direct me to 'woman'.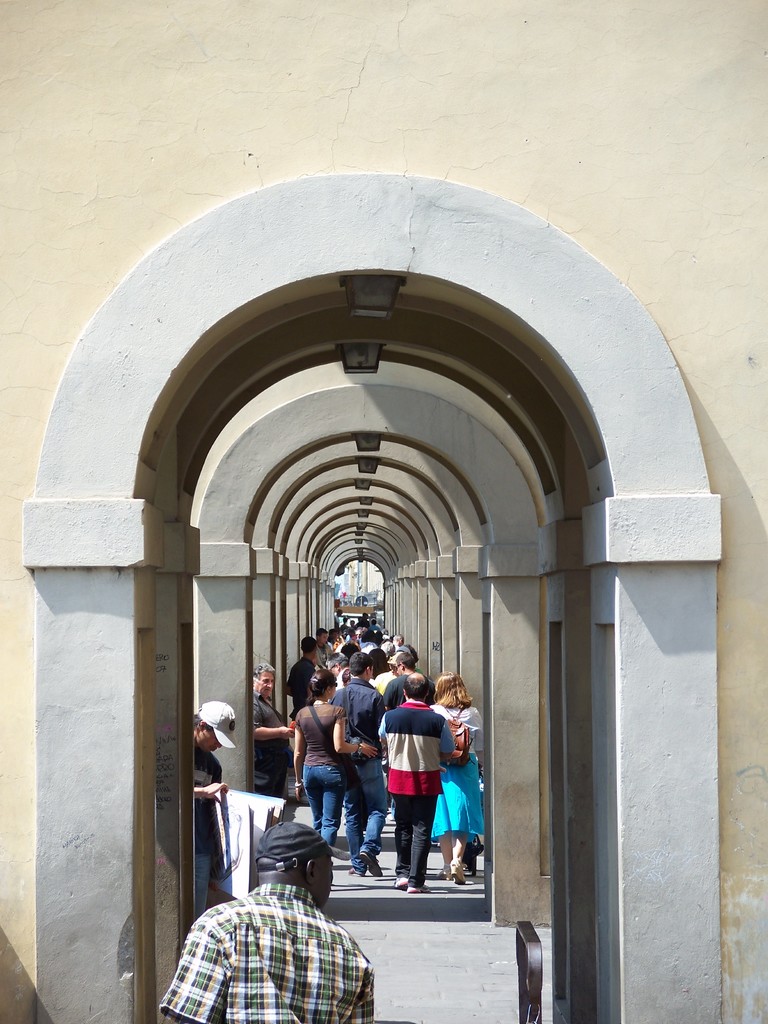
Direction: Rect(292, 669, 378, 860).
